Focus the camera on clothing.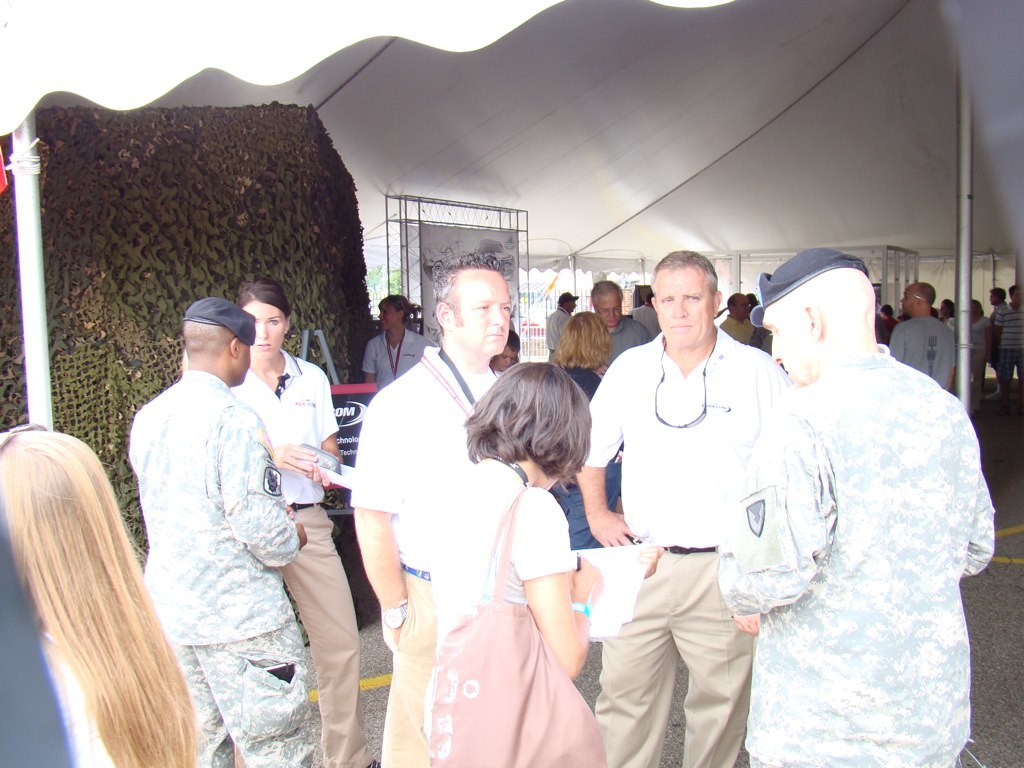
Focus region: detection(735, 288, 998, 748).
